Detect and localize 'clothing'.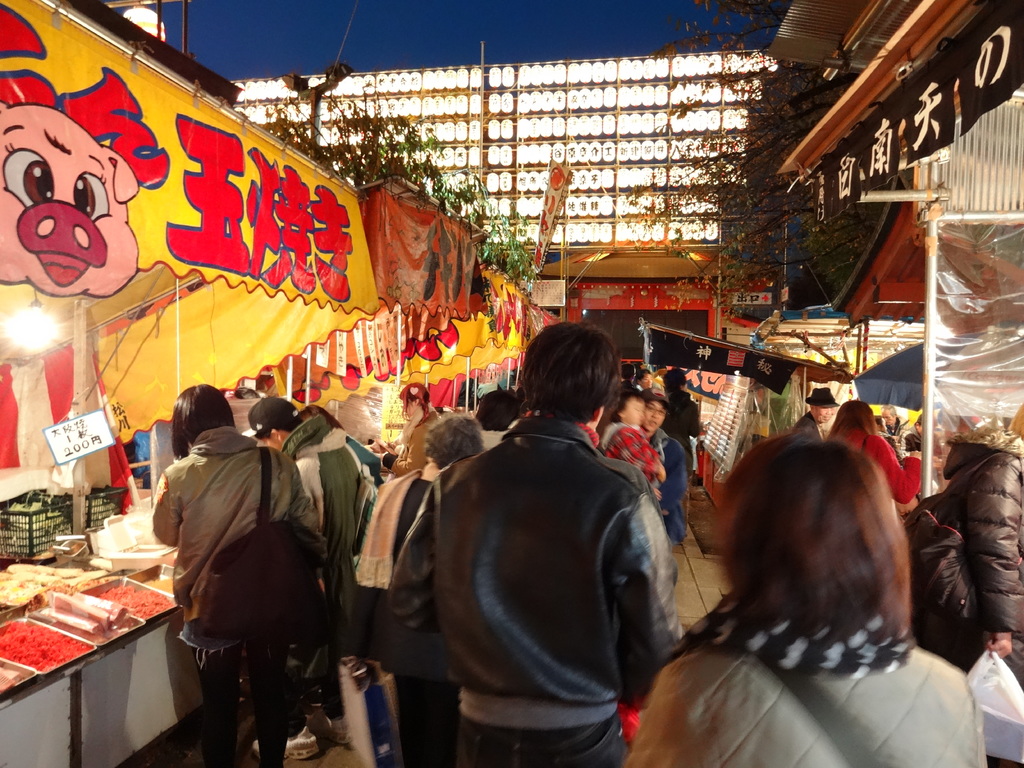
Localized at 646:426:685:548.
